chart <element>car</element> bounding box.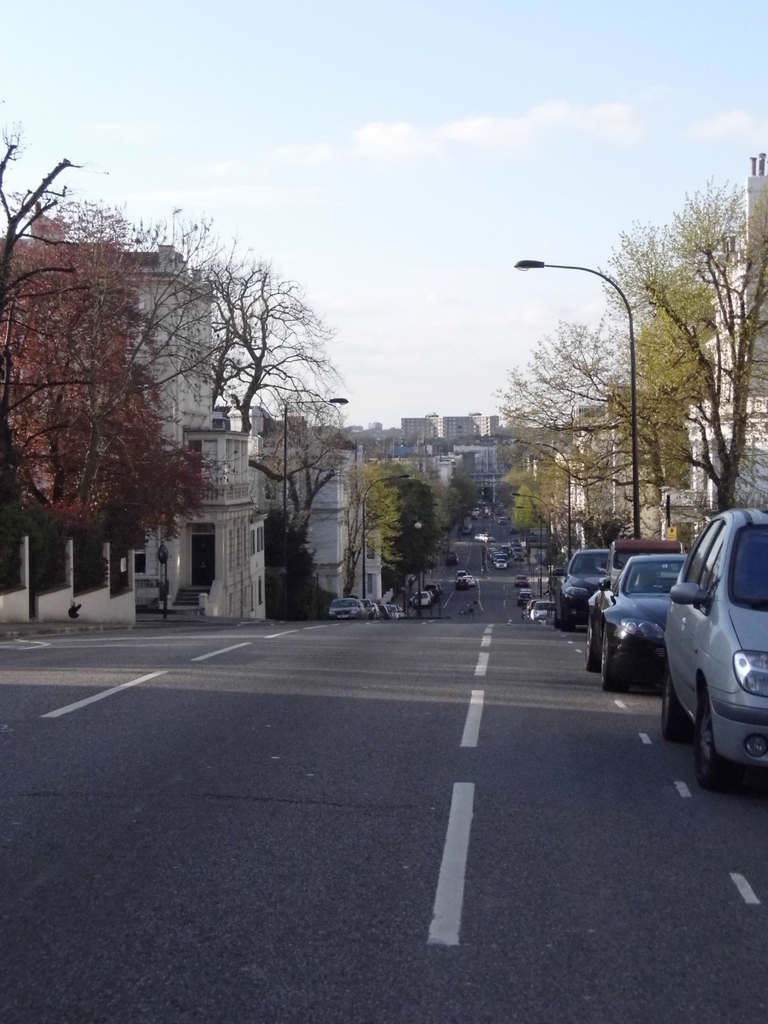
Charted: x1=579 y1=552 x2=696 y2=689.
